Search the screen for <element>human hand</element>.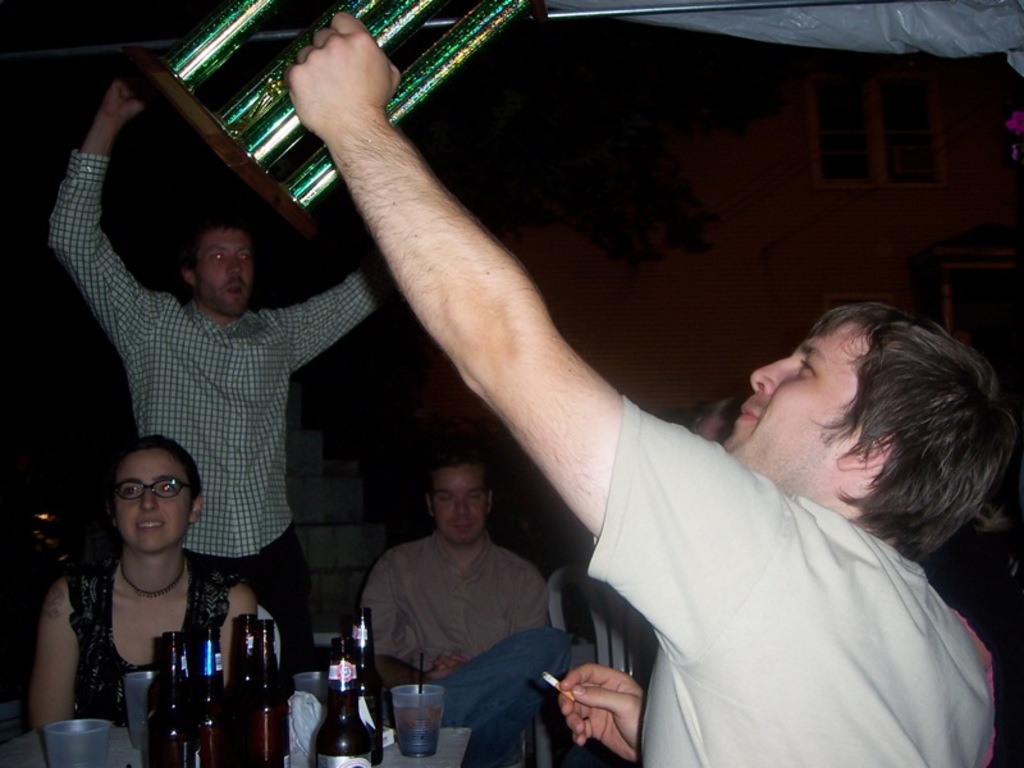
Found at box=[282, 10, 404, 141].
